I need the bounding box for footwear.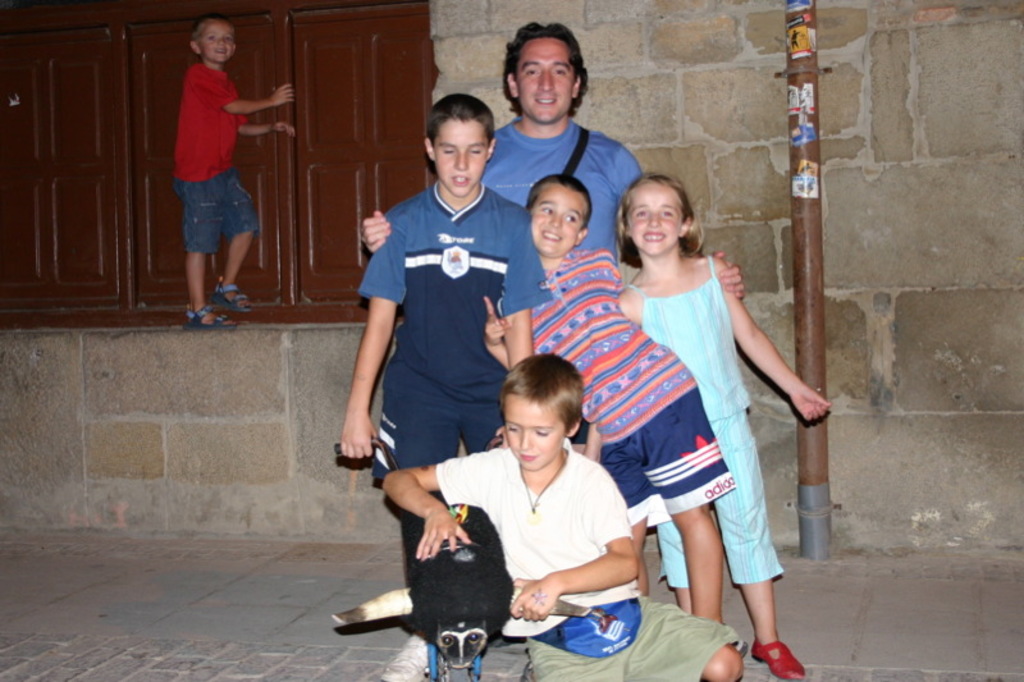
Here it is: l=179, t=303, r=243, b=344.
